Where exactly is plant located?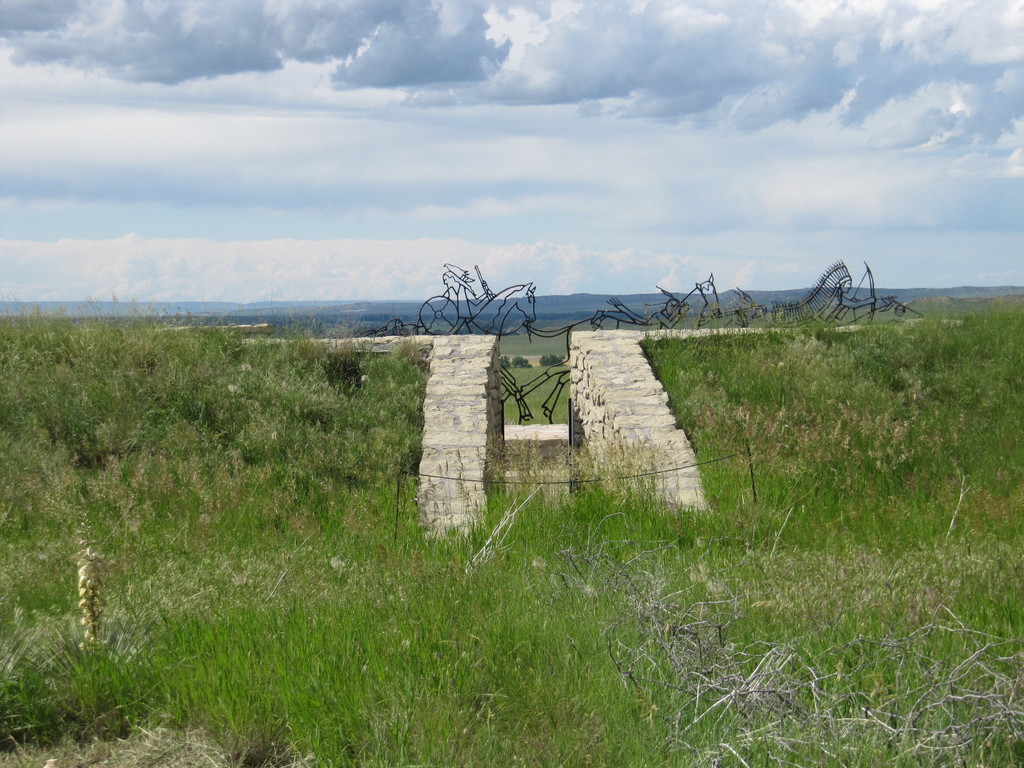
Its bounding box is region(541, 349, 564, 367).
